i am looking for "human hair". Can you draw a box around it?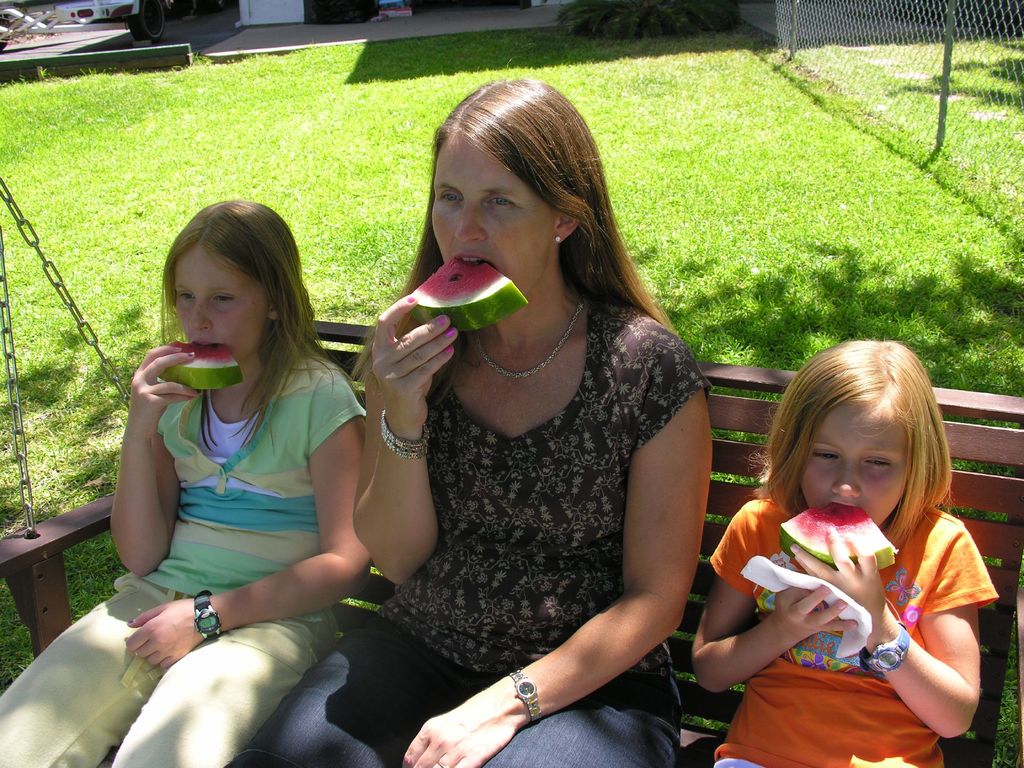
Sure, the bounding box is region(157, 198, 348, 461).
